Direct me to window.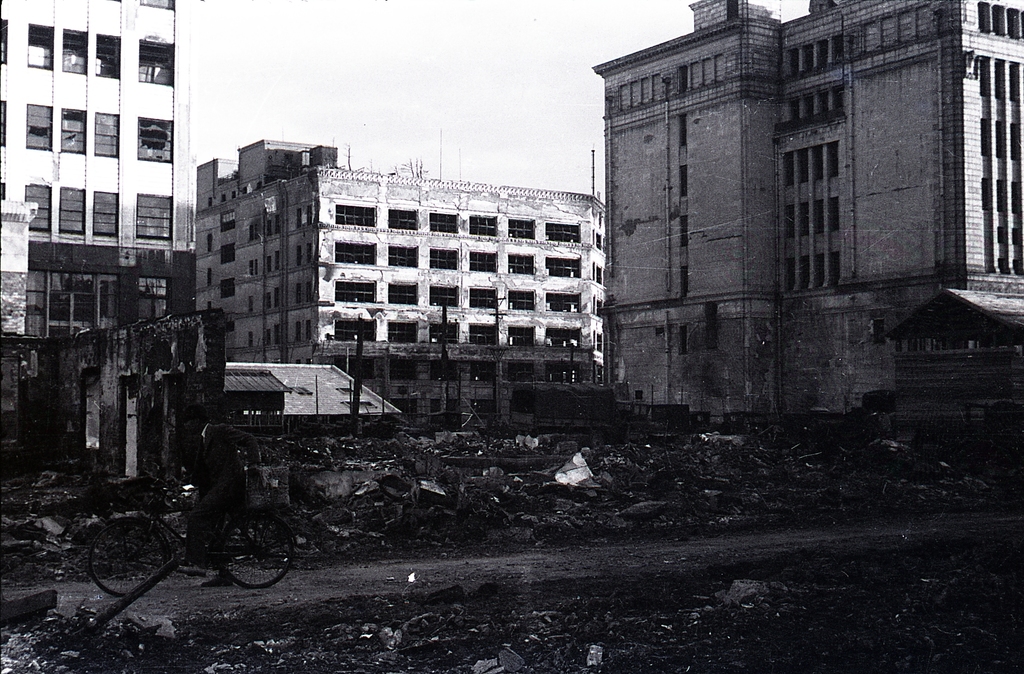
Direction: (x1=506, y1=322, x2=534, y2=348).
